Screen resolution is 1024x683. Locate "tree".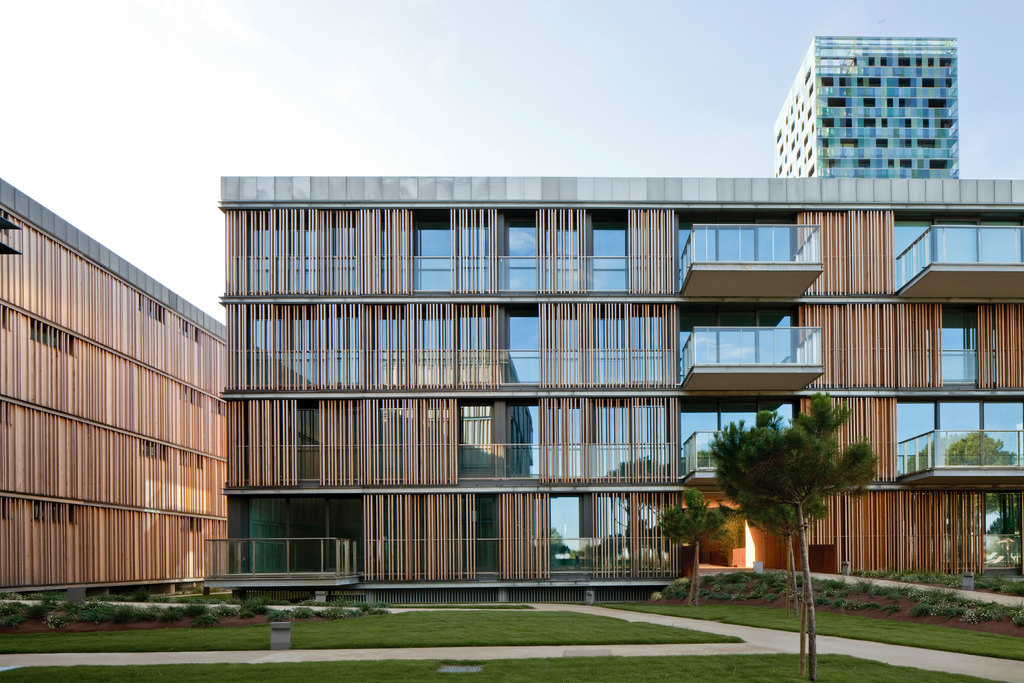
662, 488, 734, 605.
